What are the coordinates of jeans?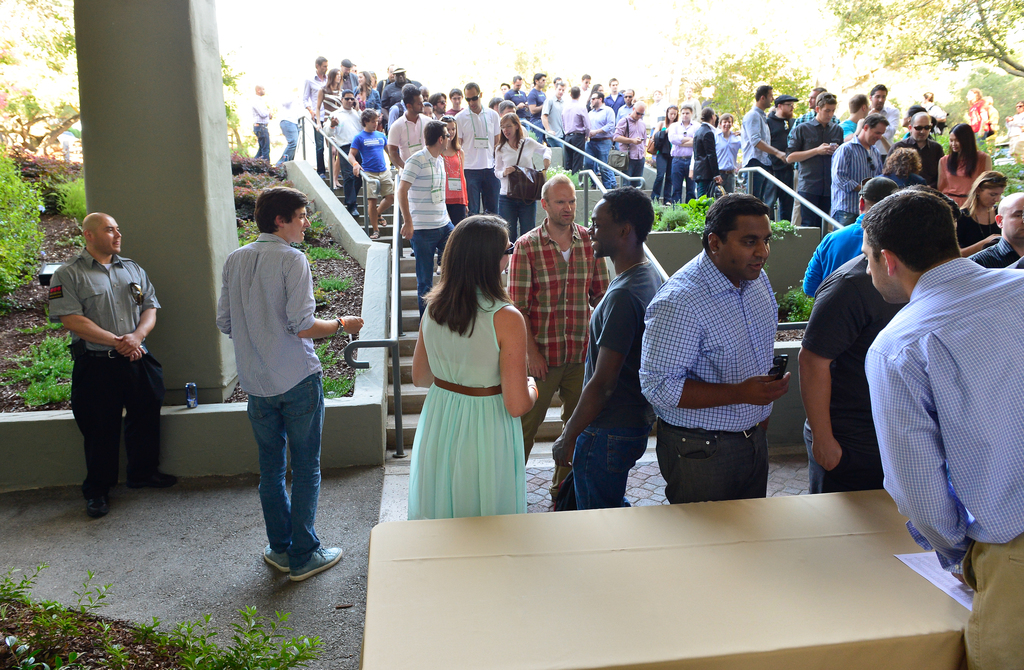
804,420,883,486.
